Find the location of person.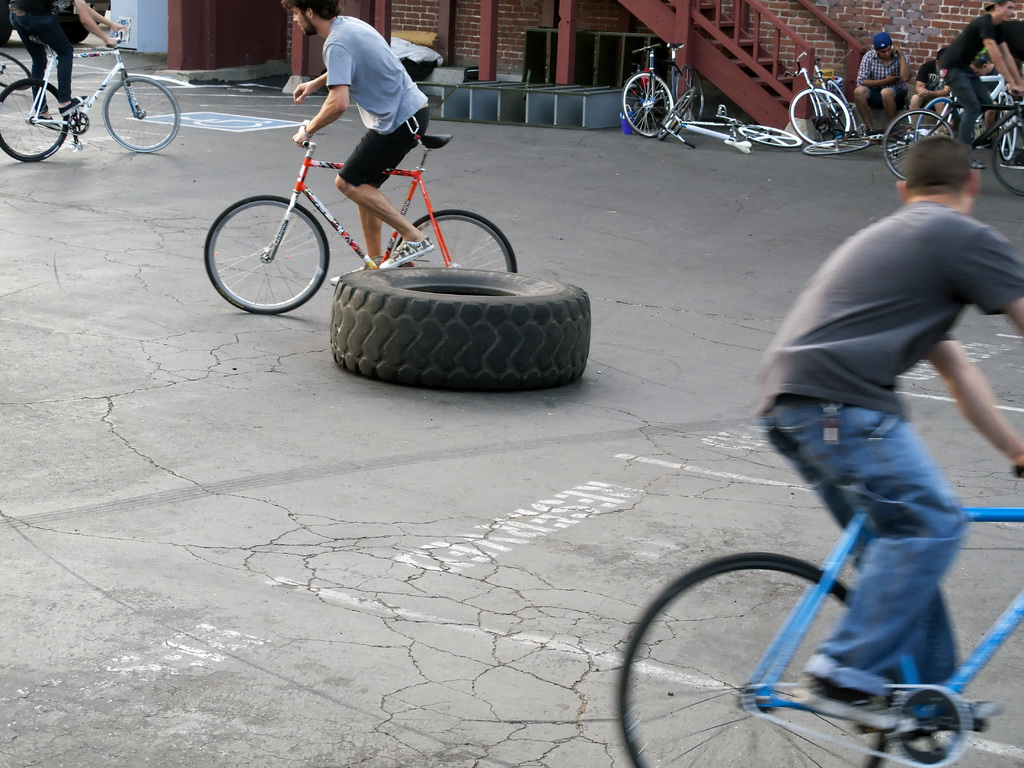
Location: [913,45,952,105].
